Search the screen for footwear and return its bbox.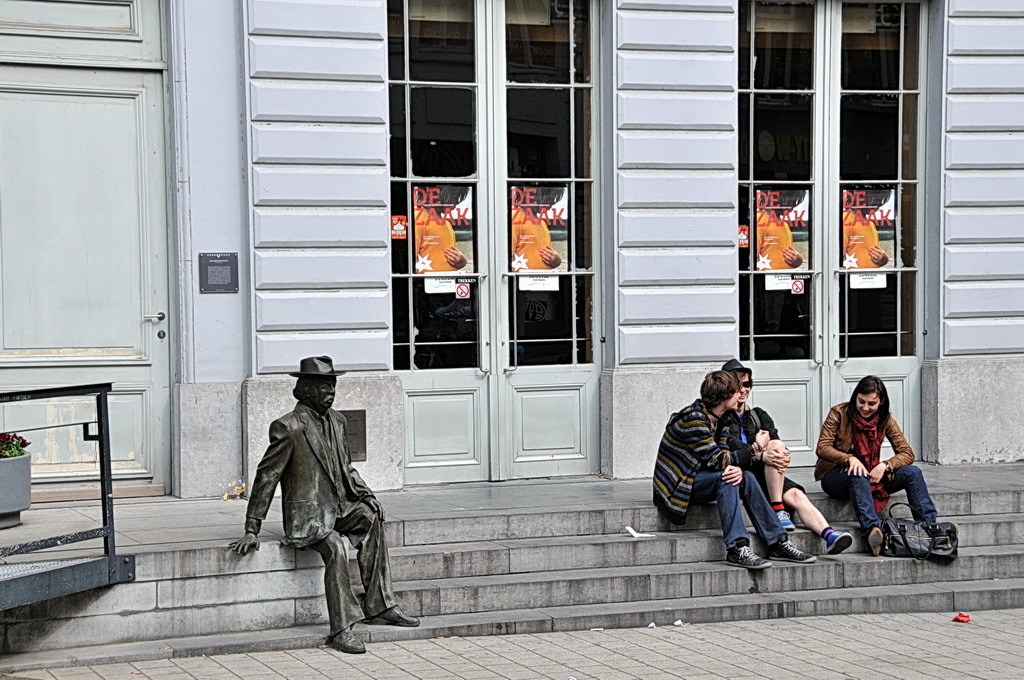
Found: (x1=826, y1=531, x2=850, y2=556).
